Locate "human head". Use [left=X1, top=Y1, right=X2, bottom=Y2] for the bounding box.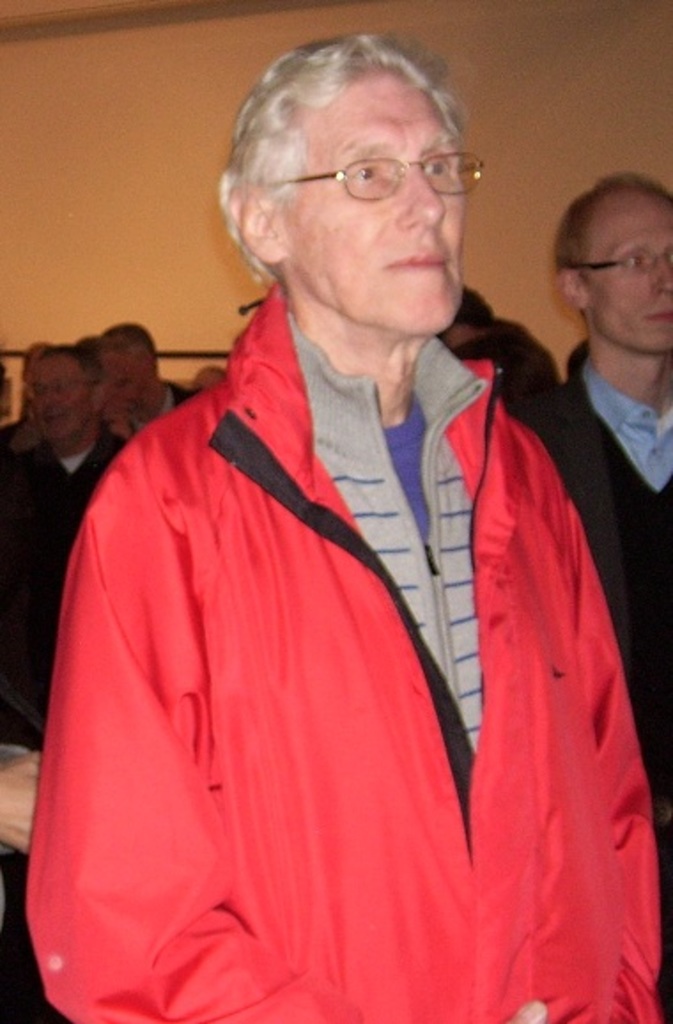
[left=437, top=289, right=494, bottom=349].
